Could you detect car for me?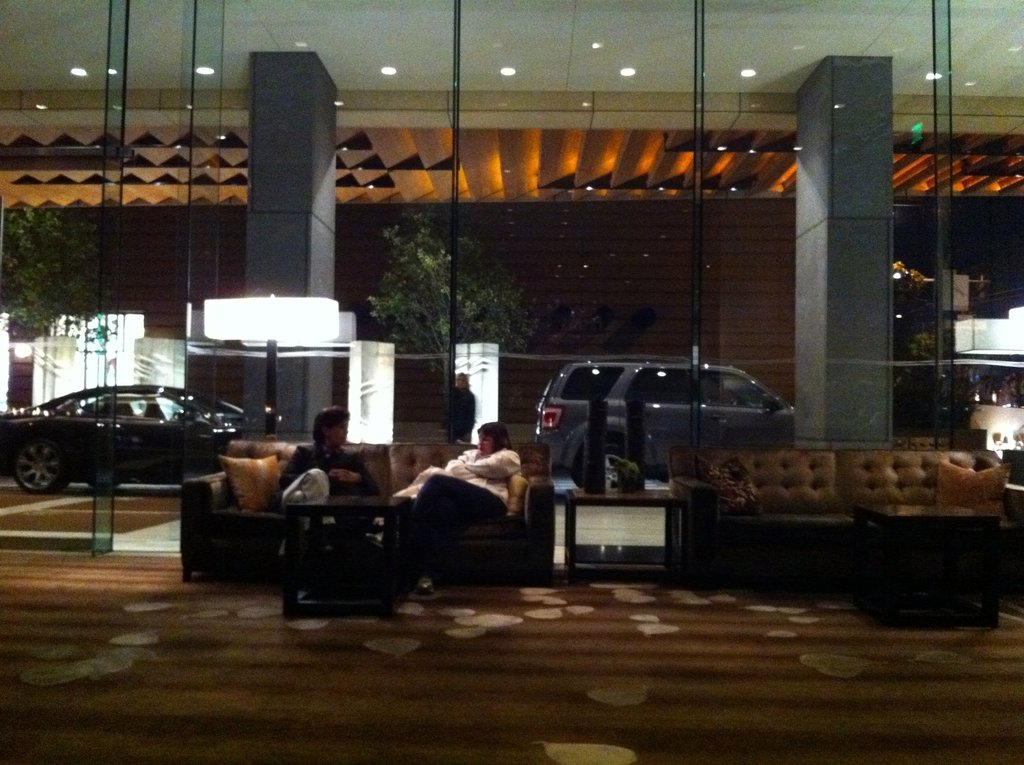
Detection result: box(0, 385, 250, 495).
